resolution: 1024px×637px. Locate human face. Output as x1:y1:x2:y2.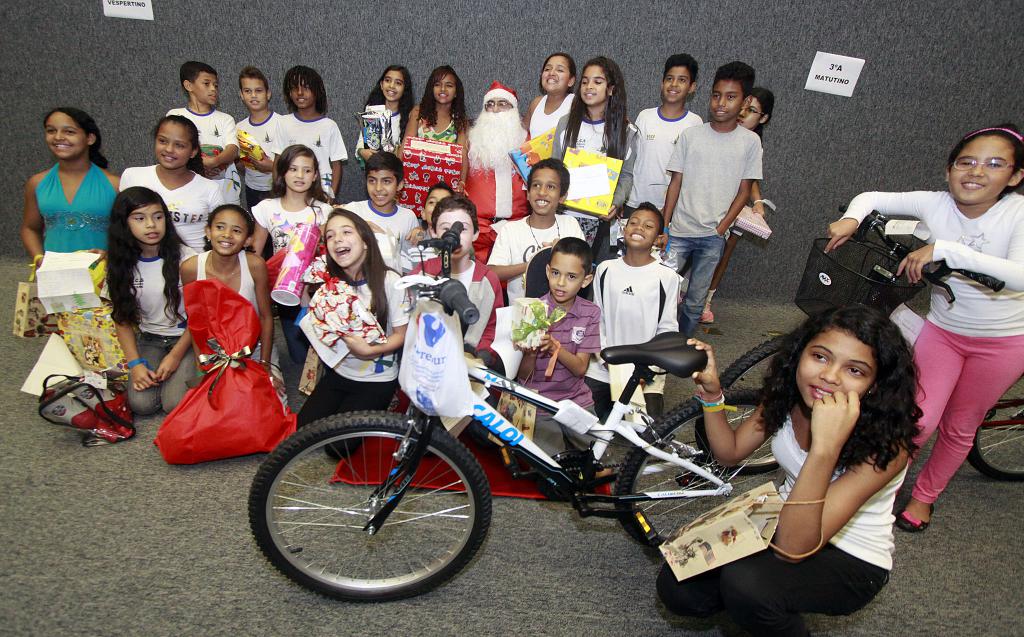
150:122:191:168.
